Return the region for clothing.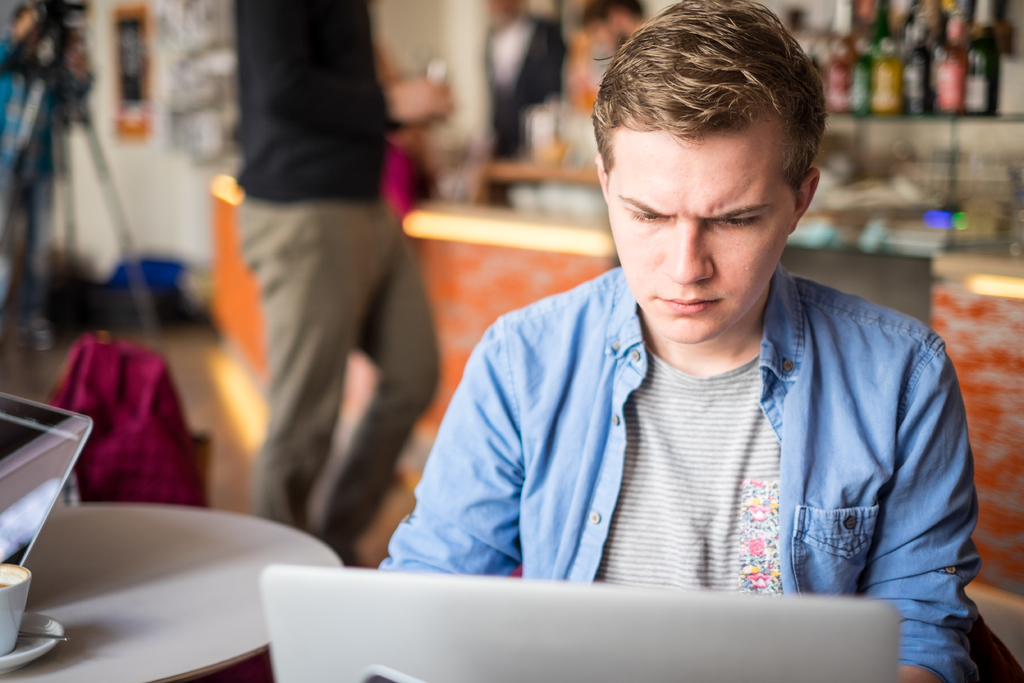
BBox(234, 0, 440, 557).
